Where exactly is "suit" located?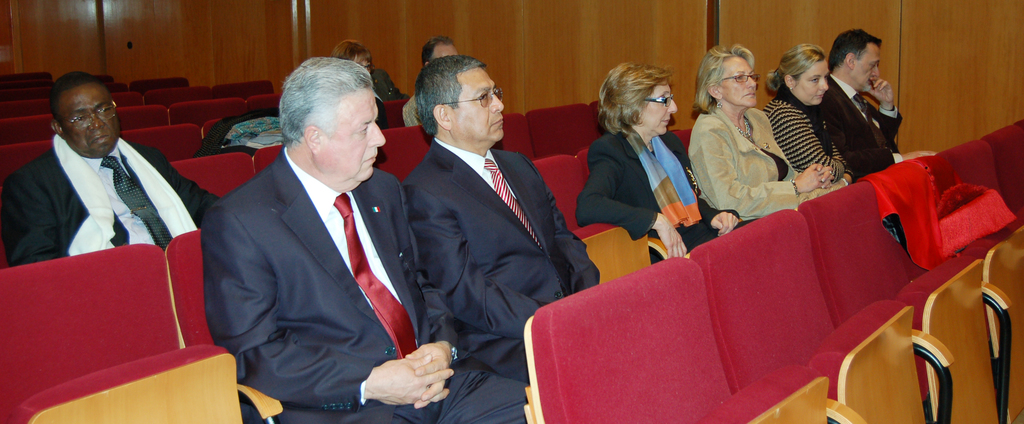
Its bounding box is x1=0 y1=135 x2=220 y2=266.
